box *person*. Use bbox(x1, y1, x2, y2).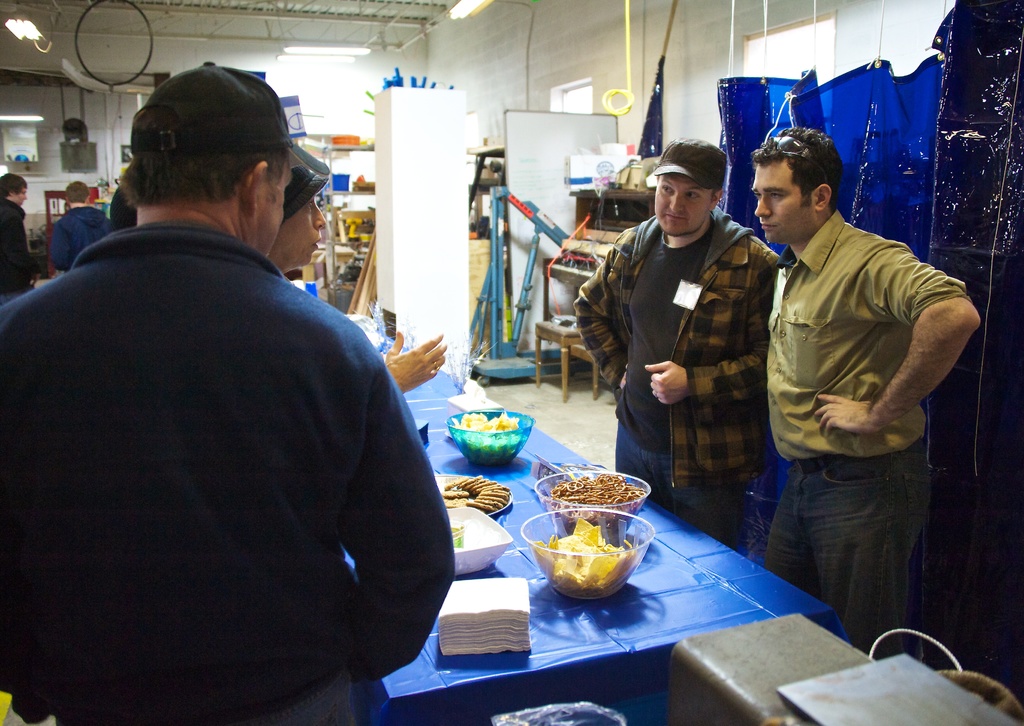
bbox(758, 136, 959, 715).
